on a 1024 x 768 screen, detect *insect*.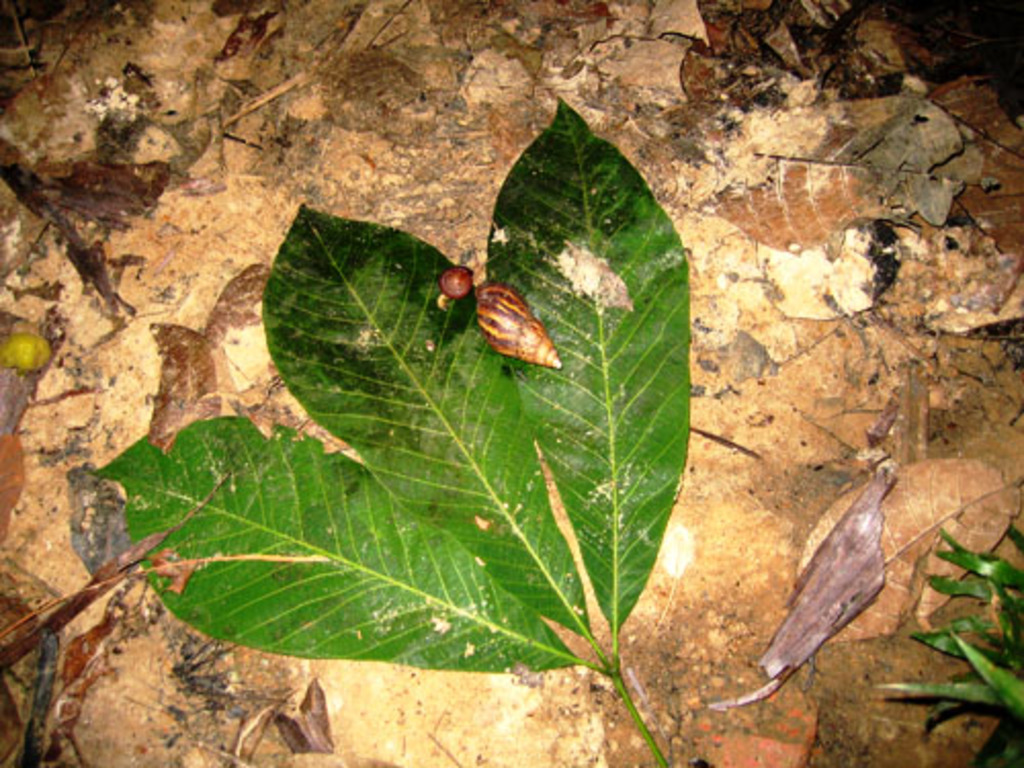
[438,270,473,301].
